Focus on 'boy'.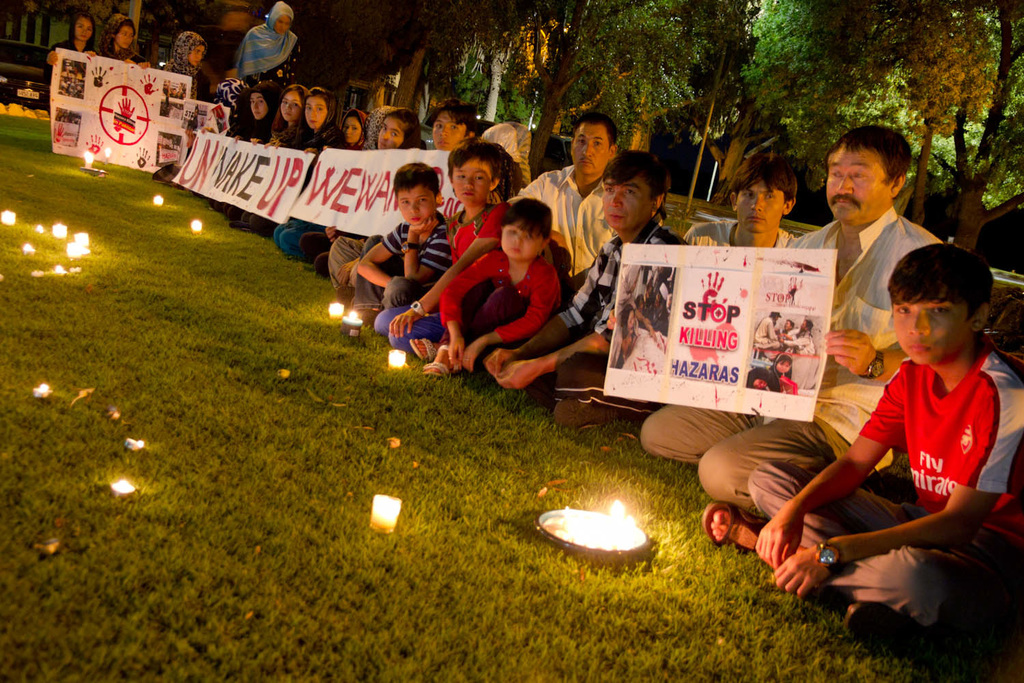
Focused at (left=373, top=142, right=506, bottom=355).
